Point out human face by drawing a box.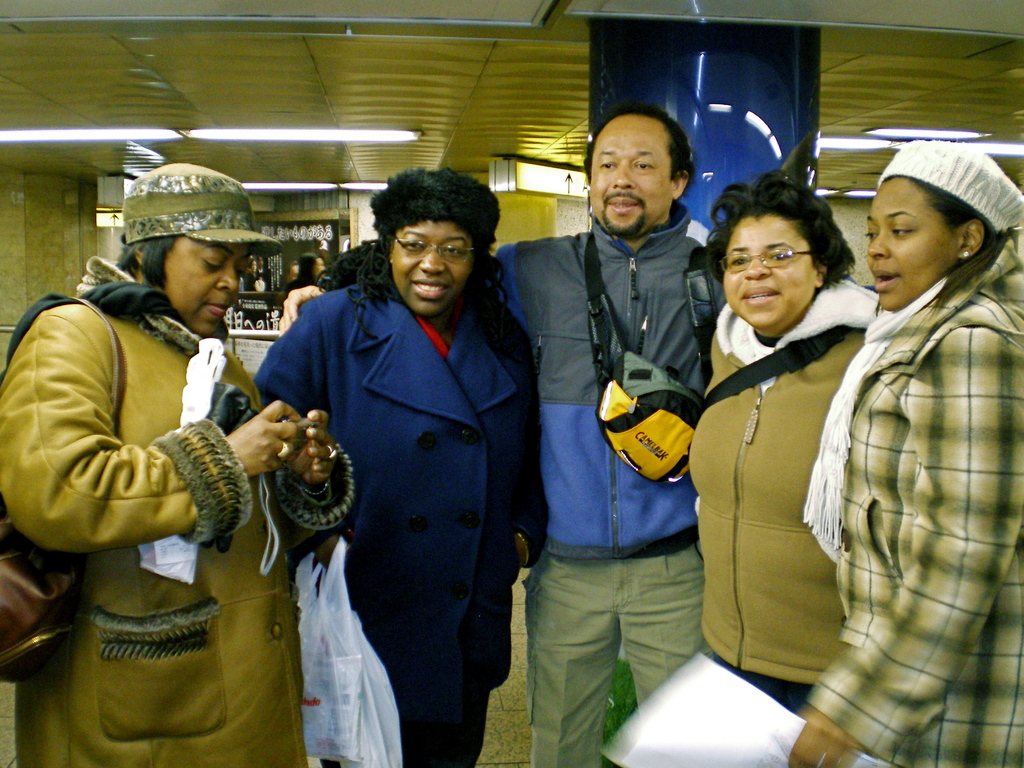
400/216/477/307.
